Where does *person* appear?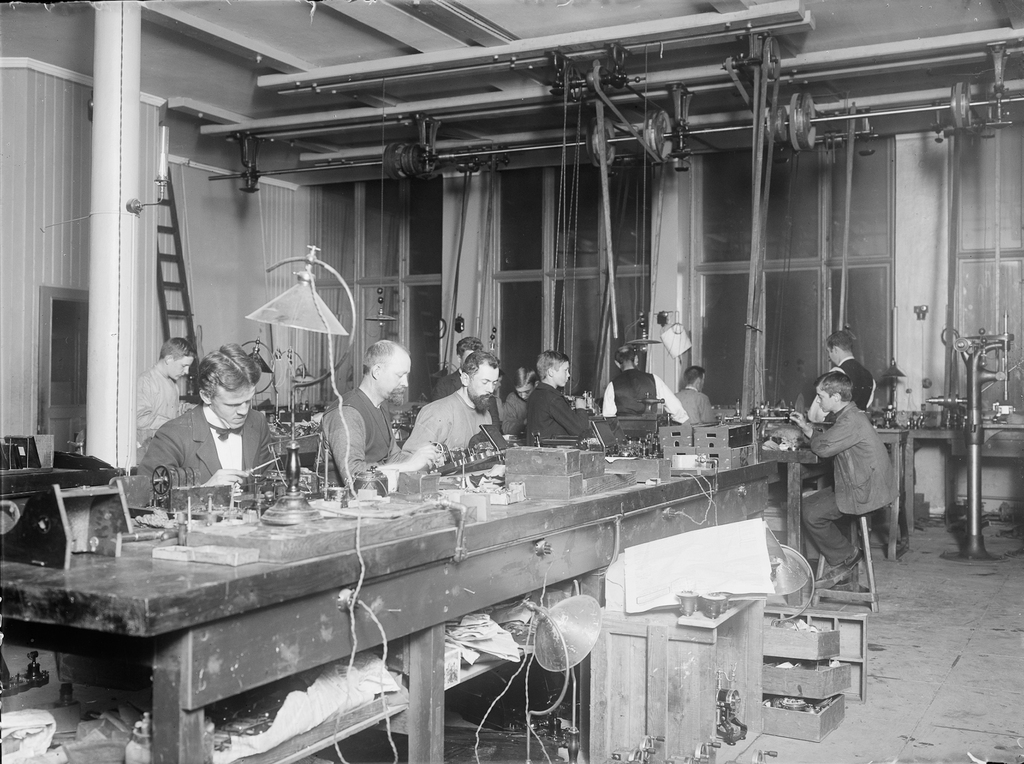
Appears at <region>131, 334, 196, 455</region>.
